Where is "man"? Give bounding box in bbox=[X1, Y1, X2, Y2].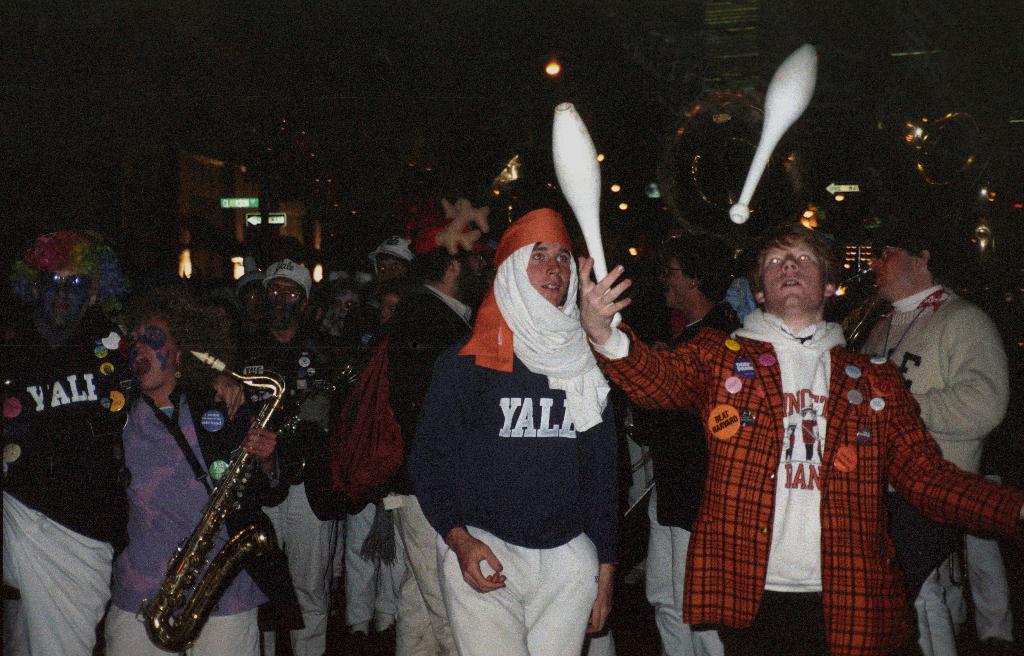
bbox=[834, 220, 1012, 655].
